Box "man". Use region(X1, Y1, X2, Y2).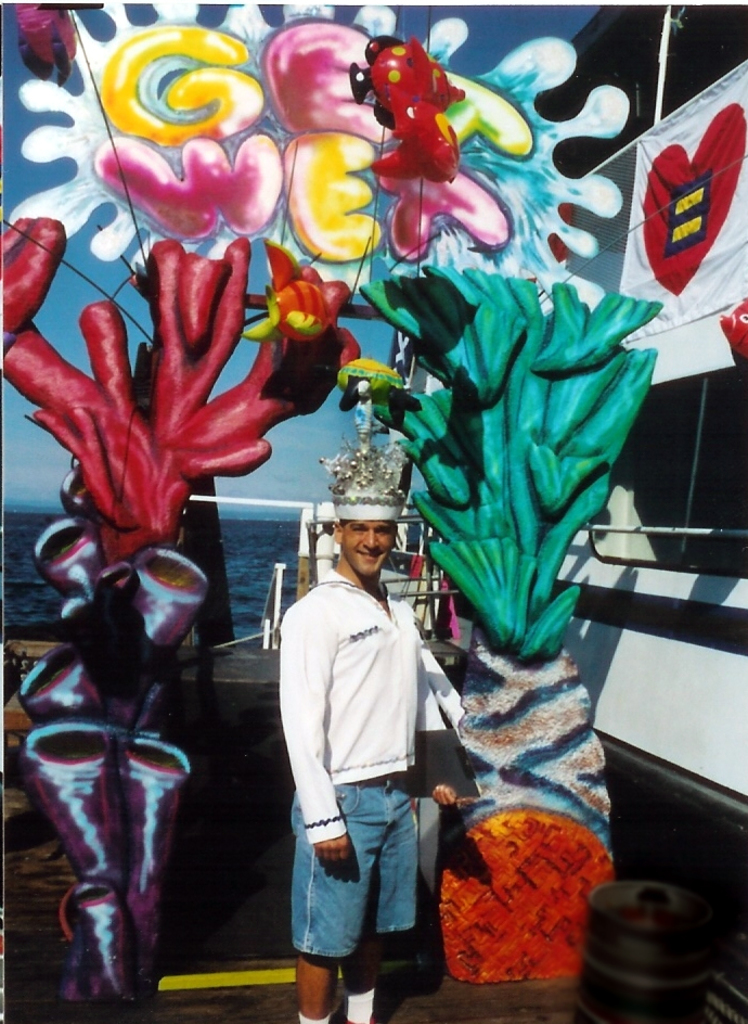
region(283, 465, 448, 1023).
